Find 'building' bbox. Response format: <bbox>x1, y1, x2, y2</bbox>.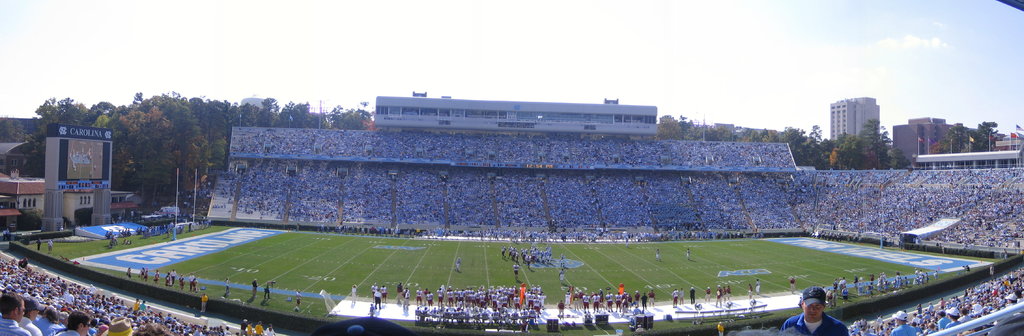
<bbox>0, 177, 96, 224</bbox>.
